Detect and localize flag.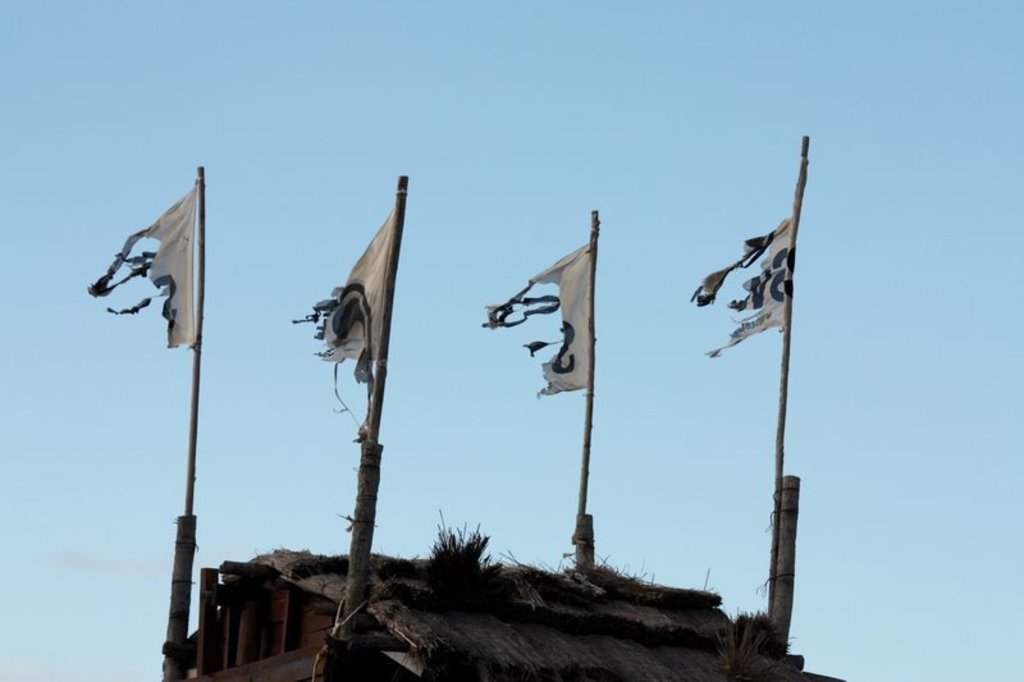
Localized at BBox(680, 155, 803, 372).
